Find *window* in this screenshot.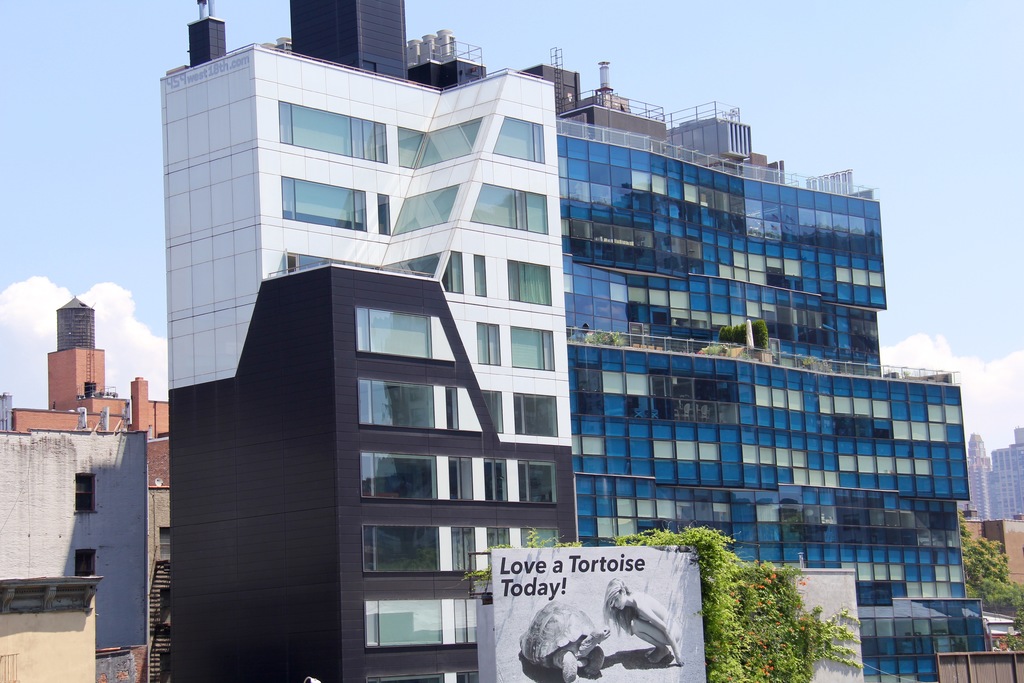
The bounding box for *window* is pyautogui.locateOnScreen(296, 251, 440, 278).
